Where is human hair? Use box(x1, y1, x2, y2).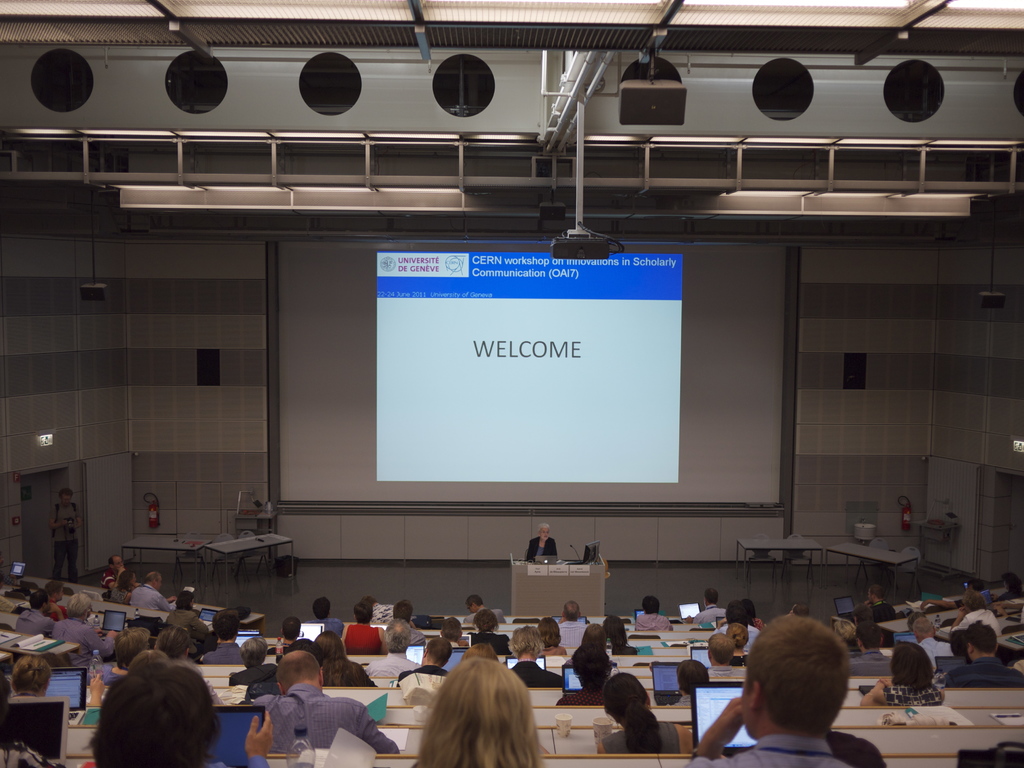
box(737, 598, 755, 616).
